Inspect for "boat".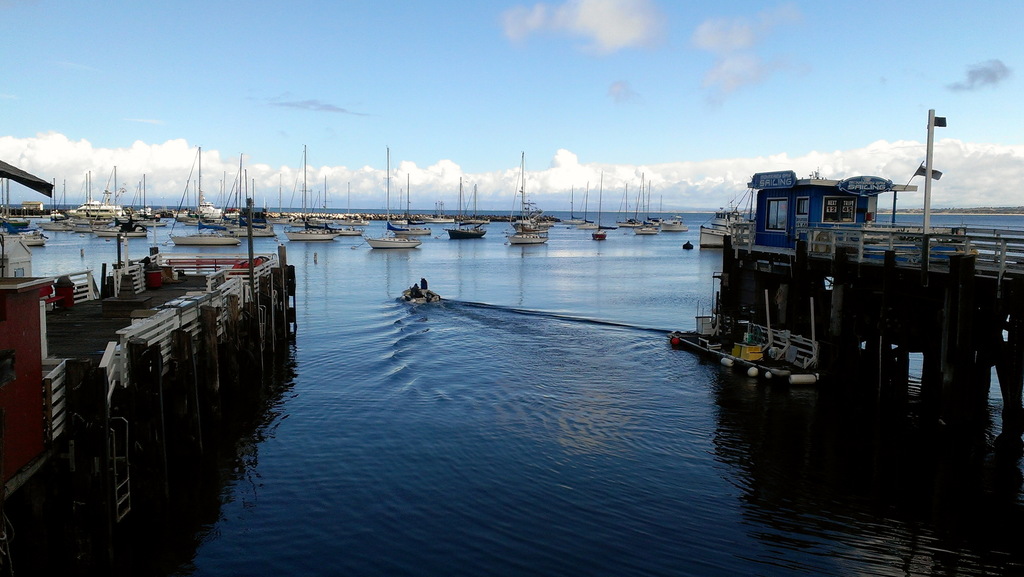
Inspection: locate(503, 149, 557, 247).
